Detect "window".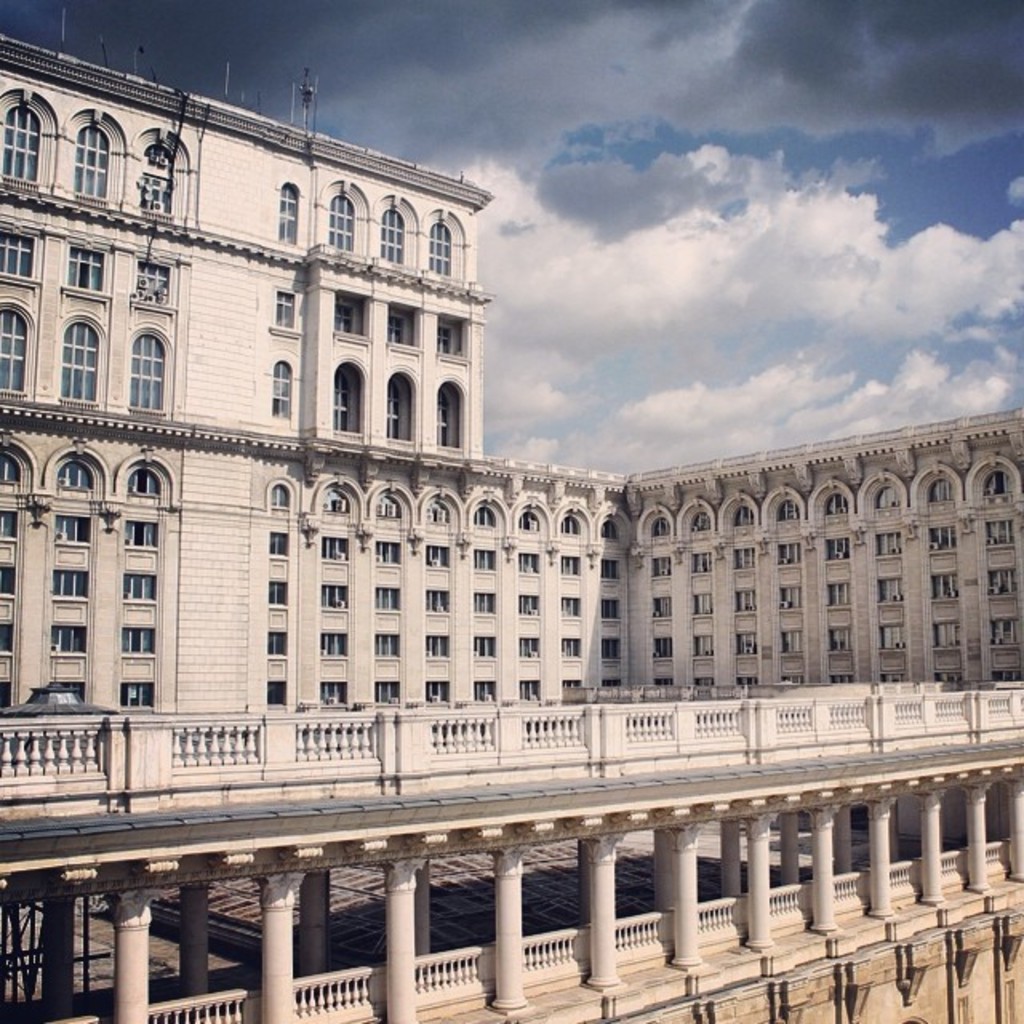
Detected at (x1=272, y1=358, x2=285, y2=421).
